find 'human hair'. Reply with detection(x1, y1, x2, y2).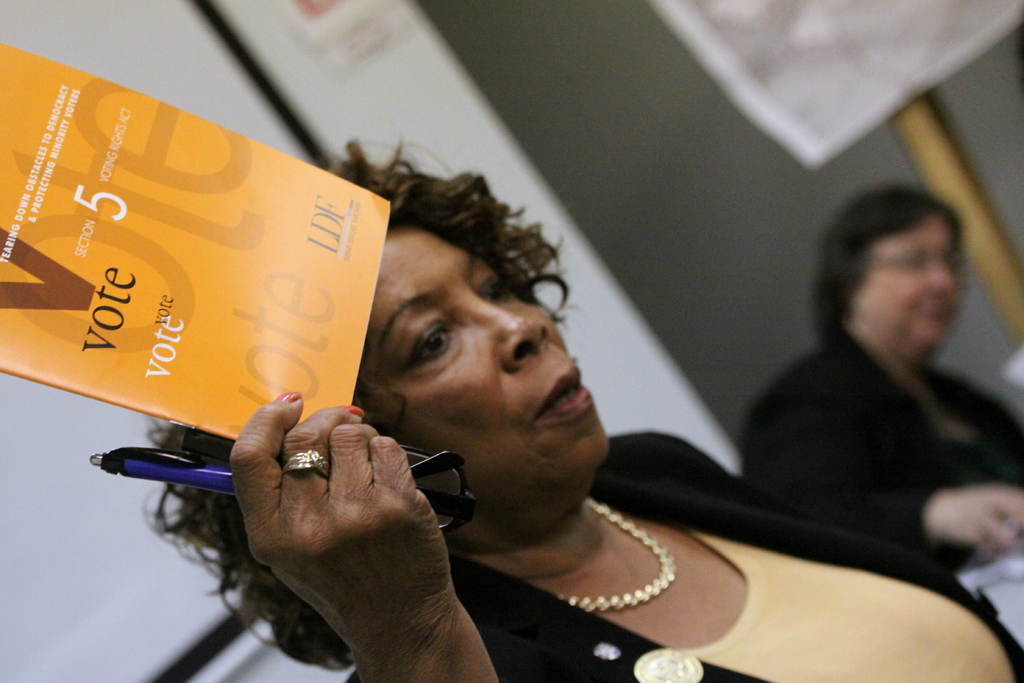
detection(821, 188, 980, 359).
